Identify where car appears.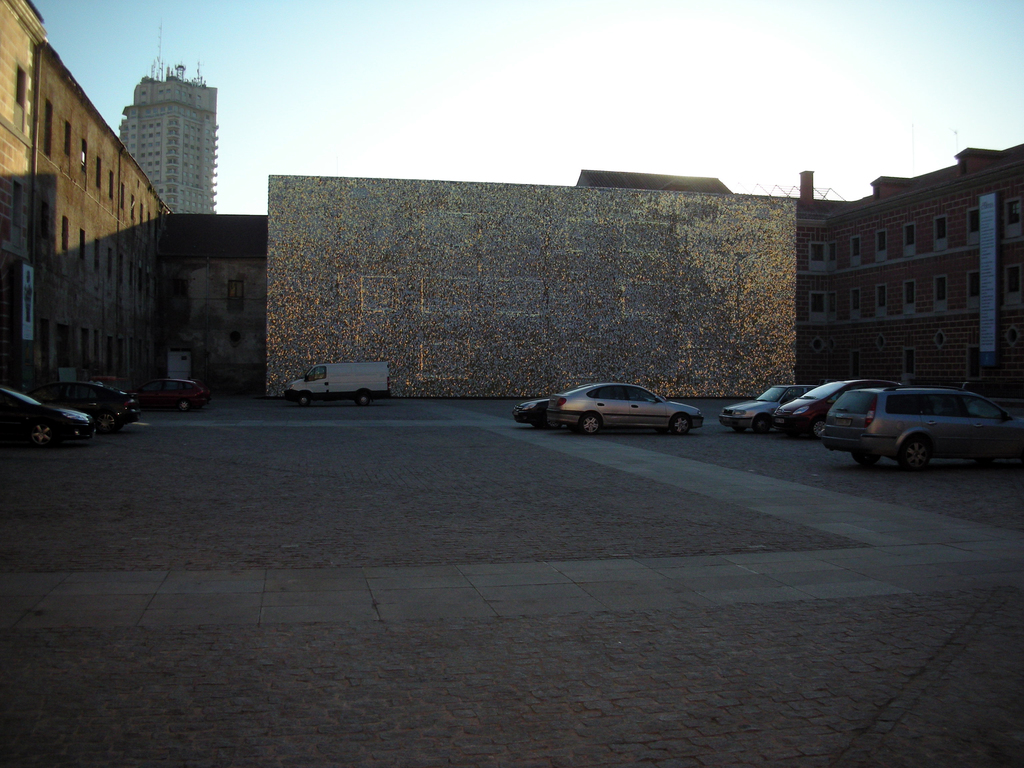
Appears at (x1=0, y1=383, x2=18, y2=450).
